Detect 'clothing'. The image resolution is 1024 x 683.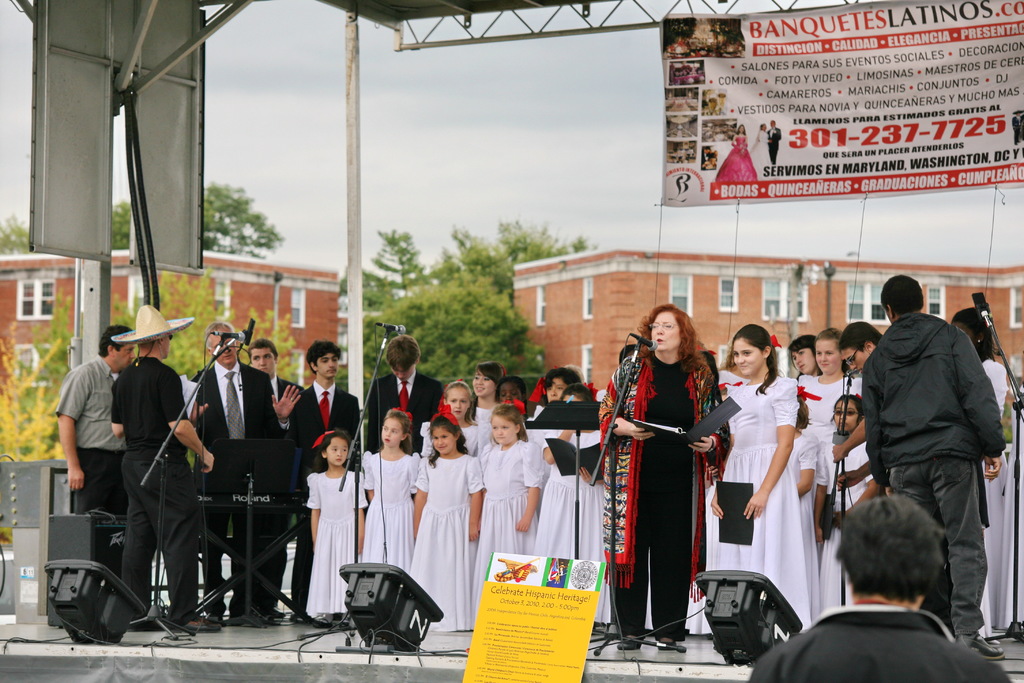
[364,450,425,574].
